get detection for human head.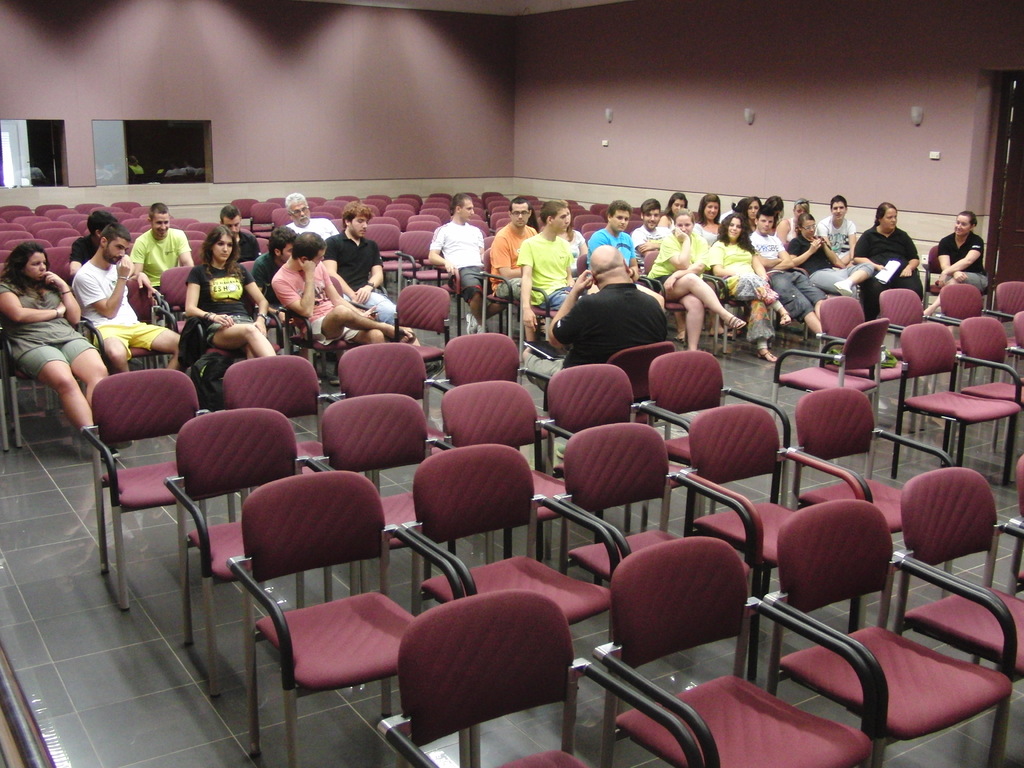
Detection: bbox=(588, 244, 628, 284).
